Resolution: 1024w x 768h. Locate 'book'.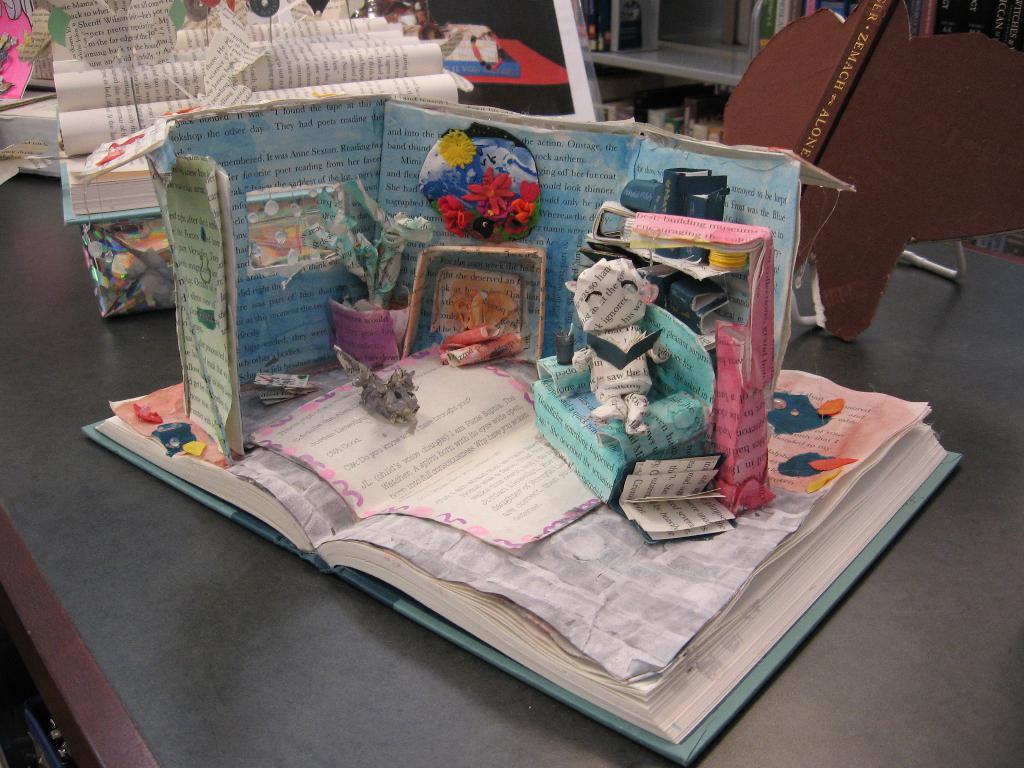
{"left": 78, "top": 366, "right": 964, "bottom": 767}.
